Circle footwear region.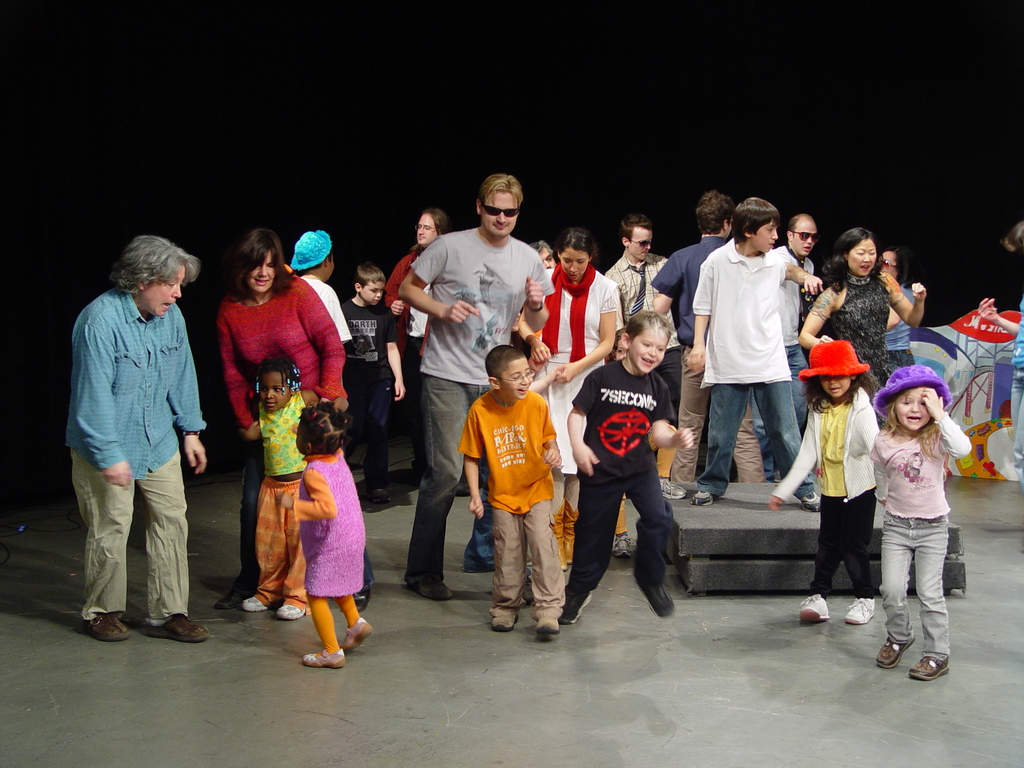
Region: bbox(847, 595, 877, 625).
